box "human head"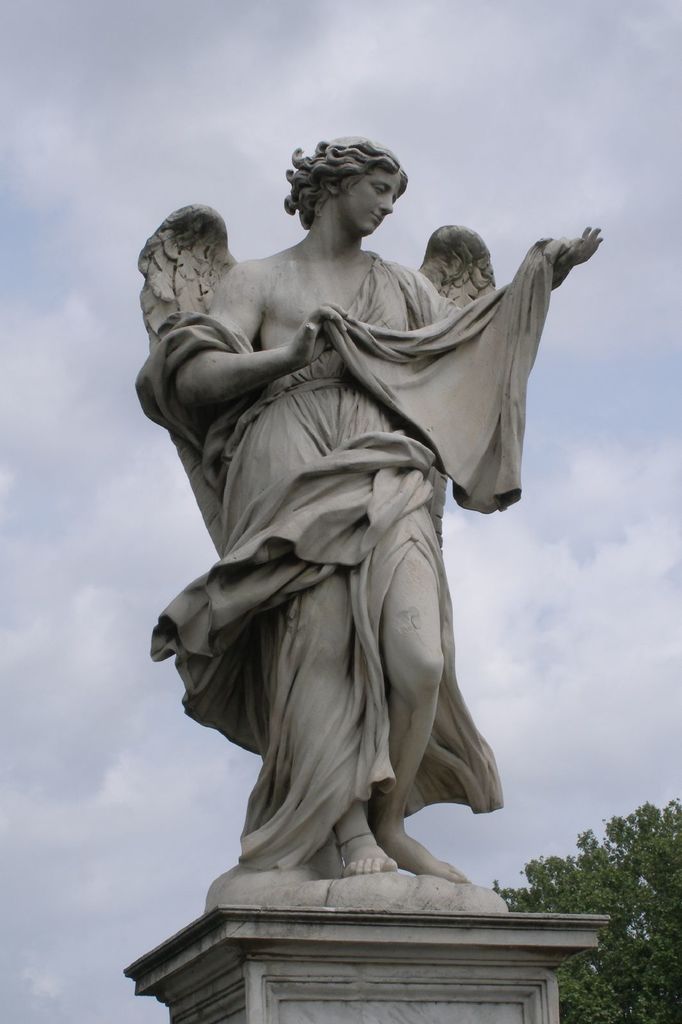
{"x1": 273, "y1": 127, "x2": 420, "y2": 239}
